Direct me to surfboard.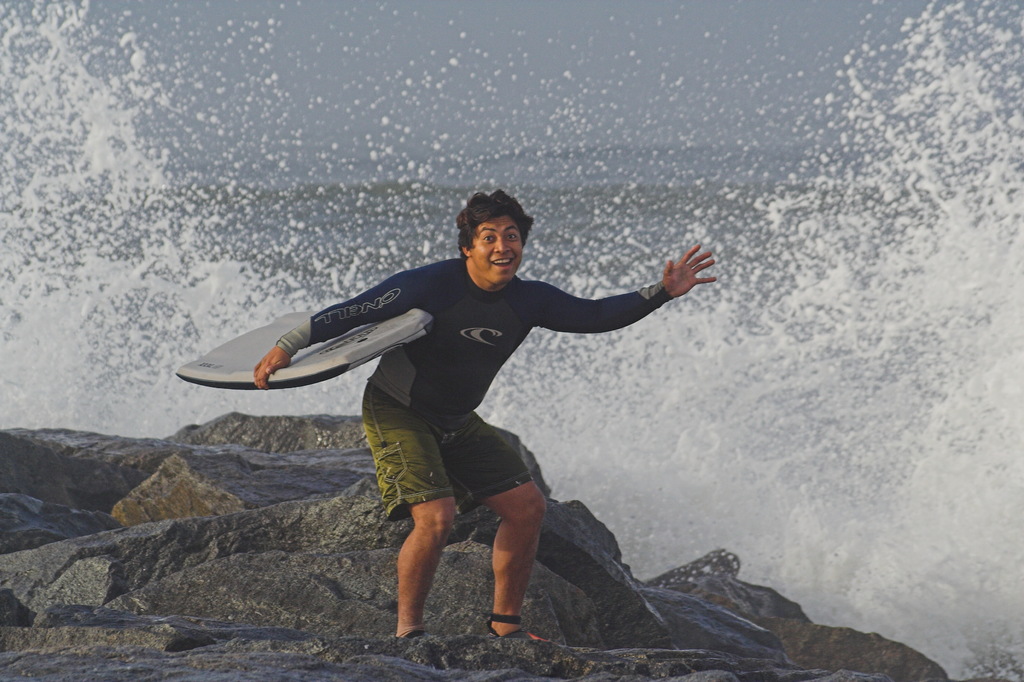
Direction: pyautogui.locateOnScreen(174, 309, 438, 387).
